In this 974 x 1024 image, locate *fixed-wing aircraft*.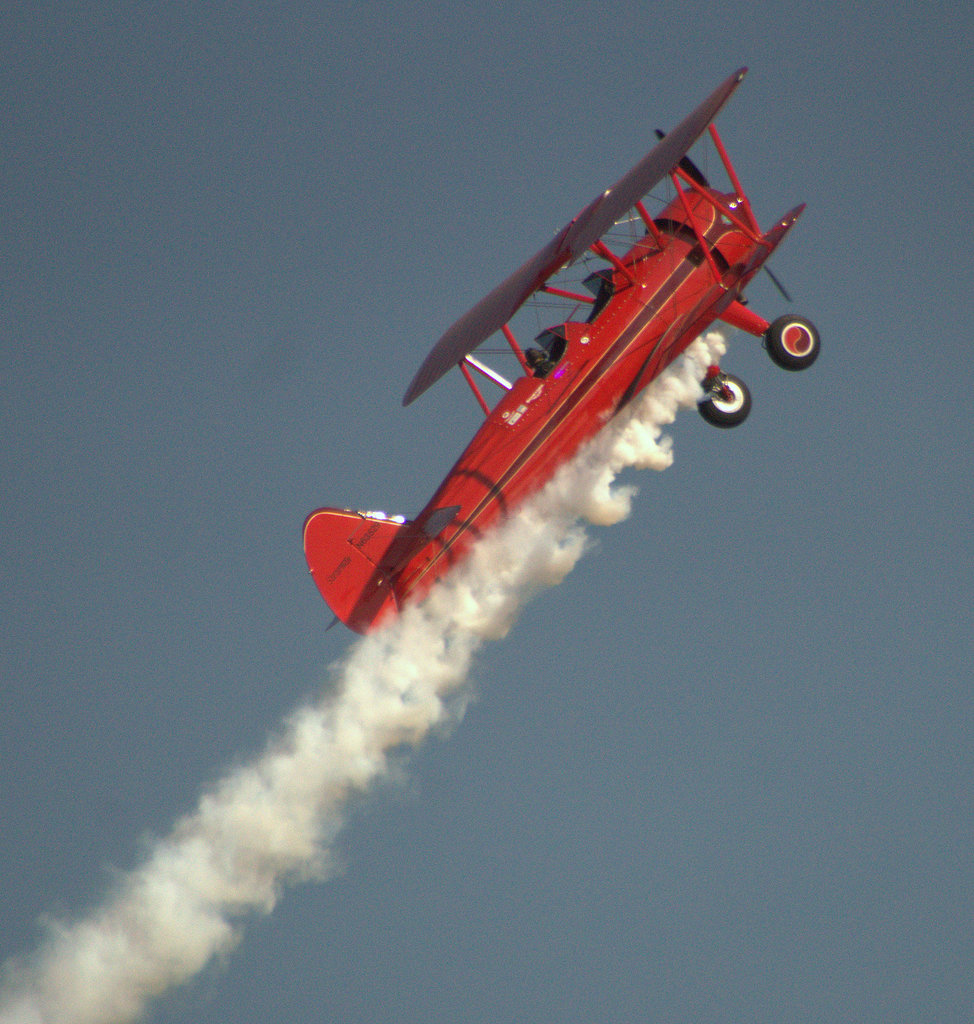
Bounding box: crop(310, 68, 815, 642).
